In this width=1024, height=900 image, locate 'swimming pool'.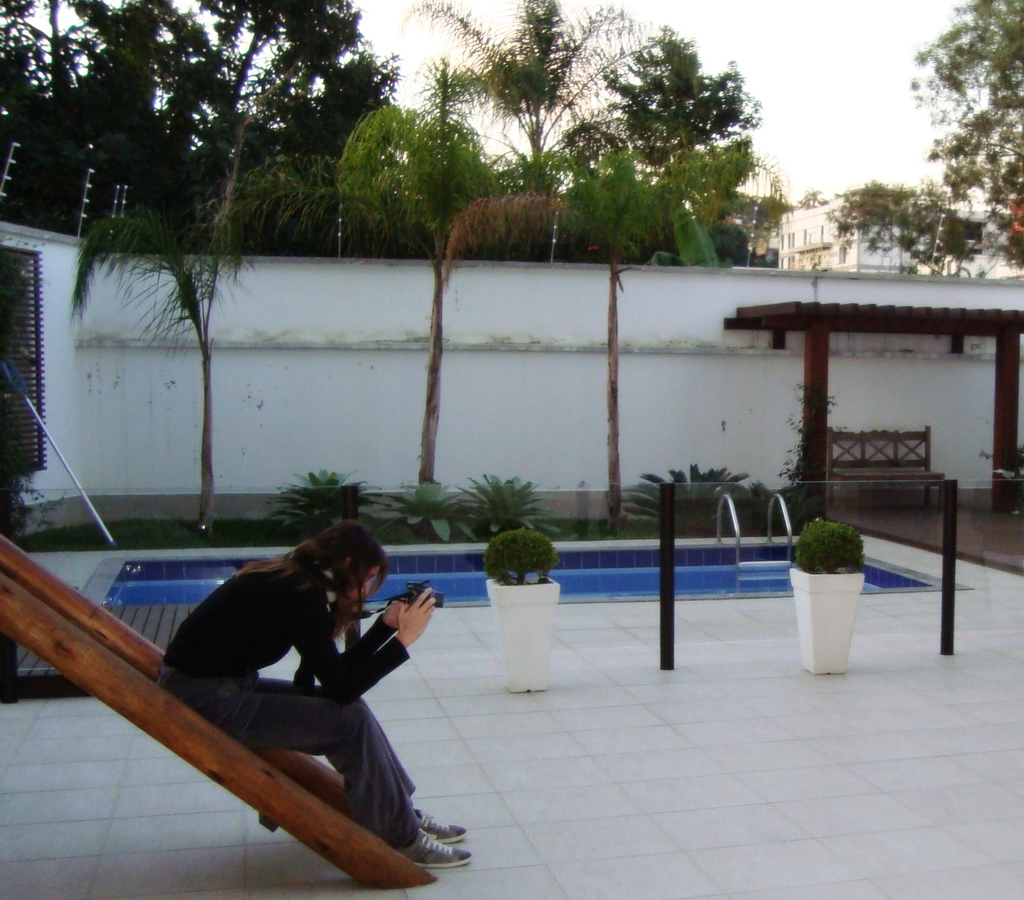
Bounding box: x1=119 y1=547 x2=931 y2=605.
